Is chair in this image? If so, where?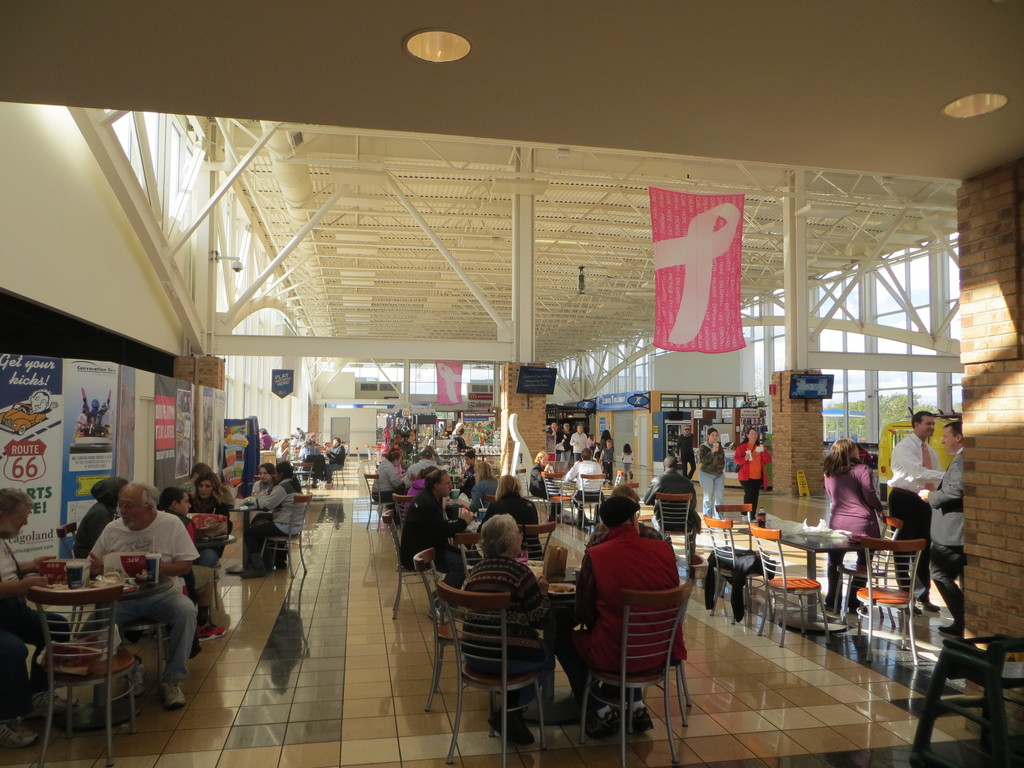
Yes, at bbox(655, 490, 695, 568).
